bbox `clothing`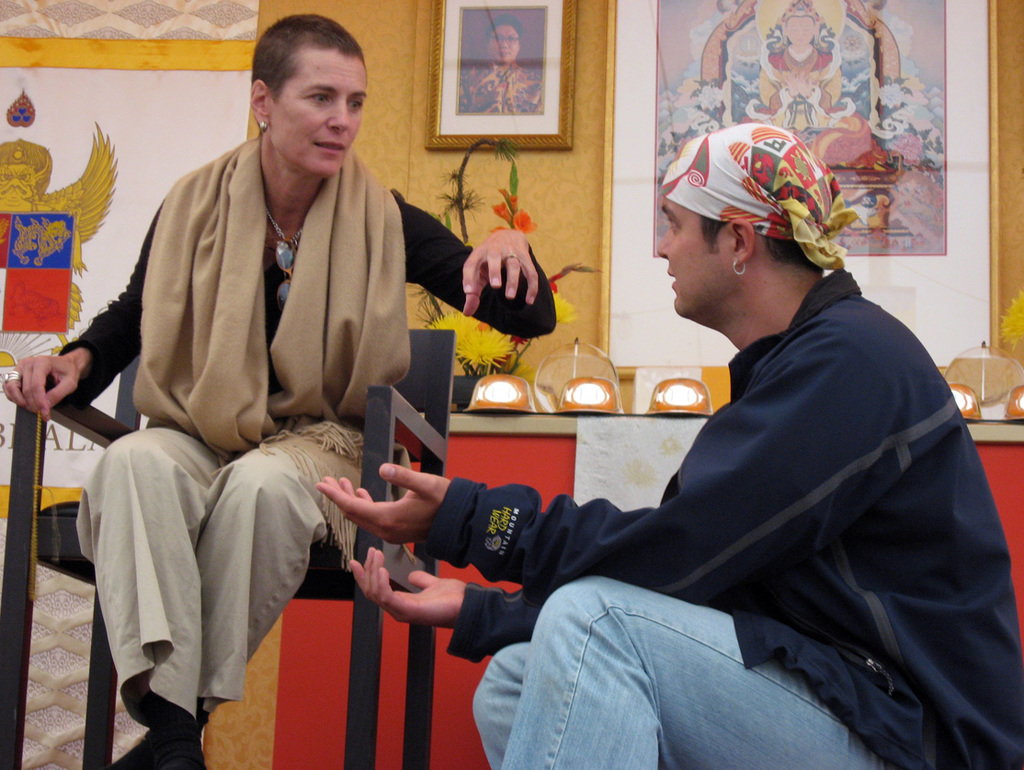
locate(41, 144, 575, 736)
